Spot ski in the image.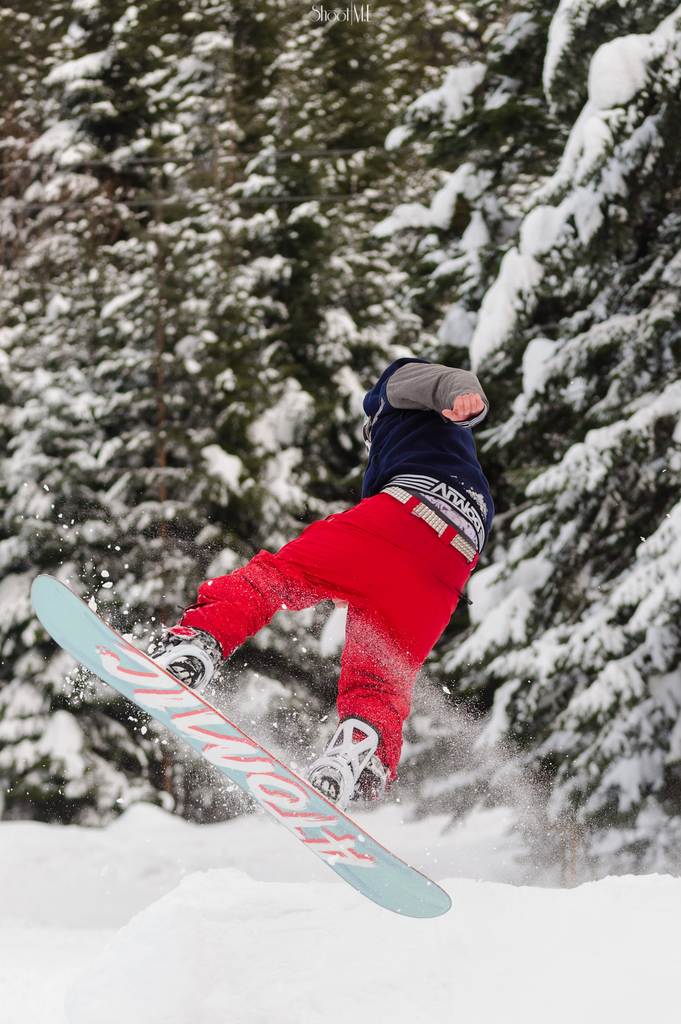
ski found at (x1=42, y1=542, x2=442, y2=922).
